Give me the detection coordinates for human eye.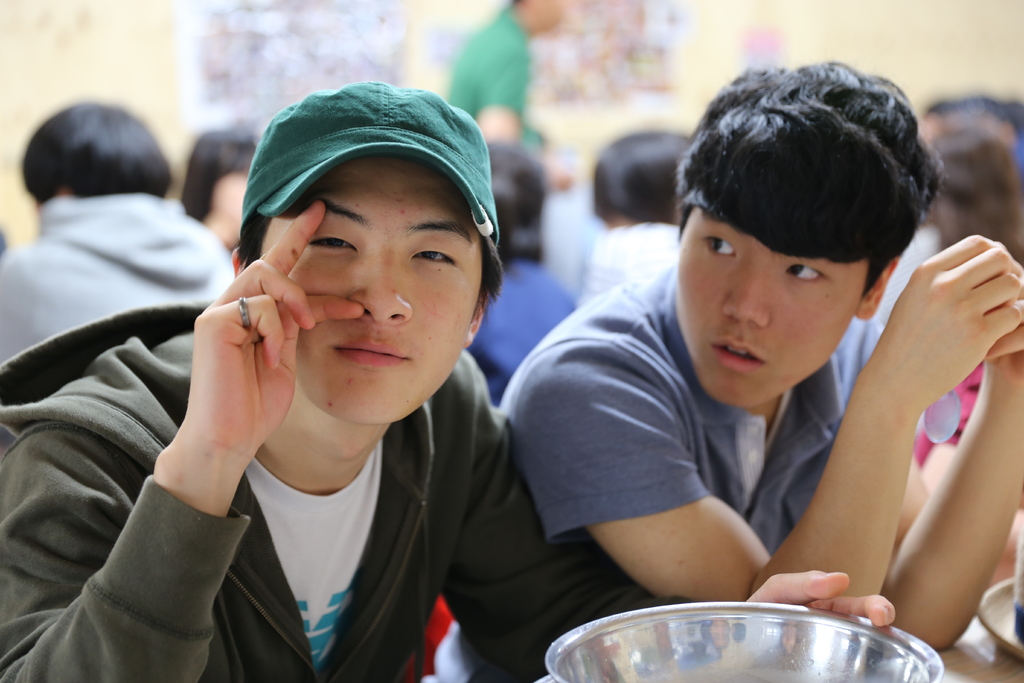
700 233 740 259.
